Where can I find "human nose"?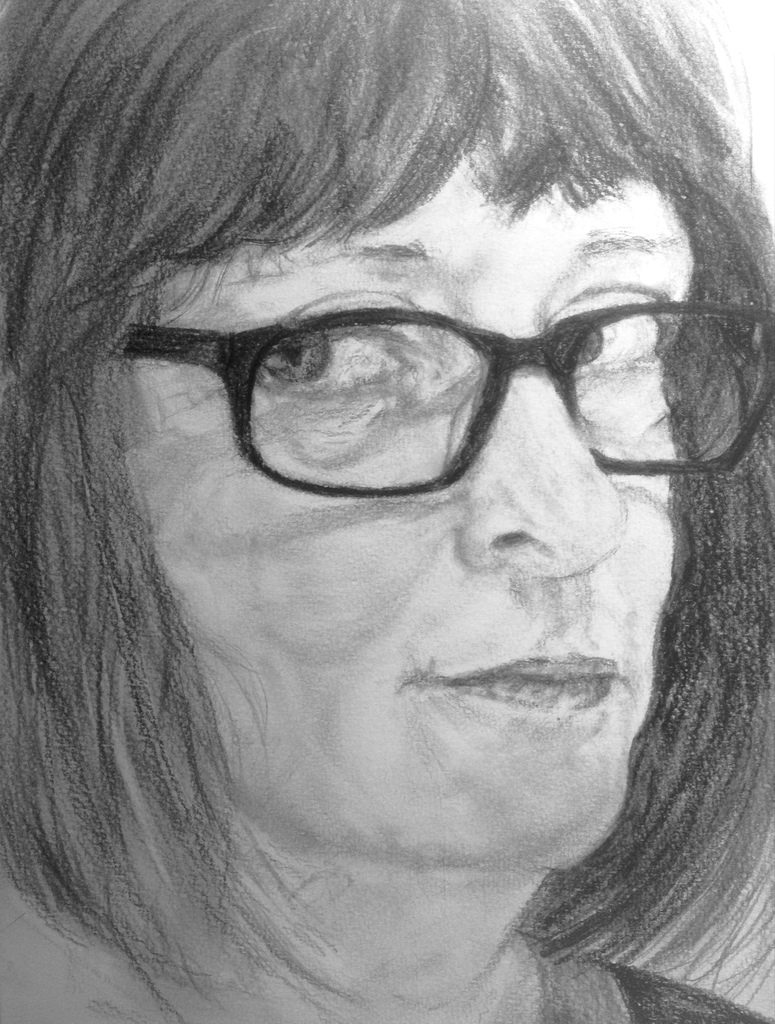
You can find it at (453,350,627,581).
